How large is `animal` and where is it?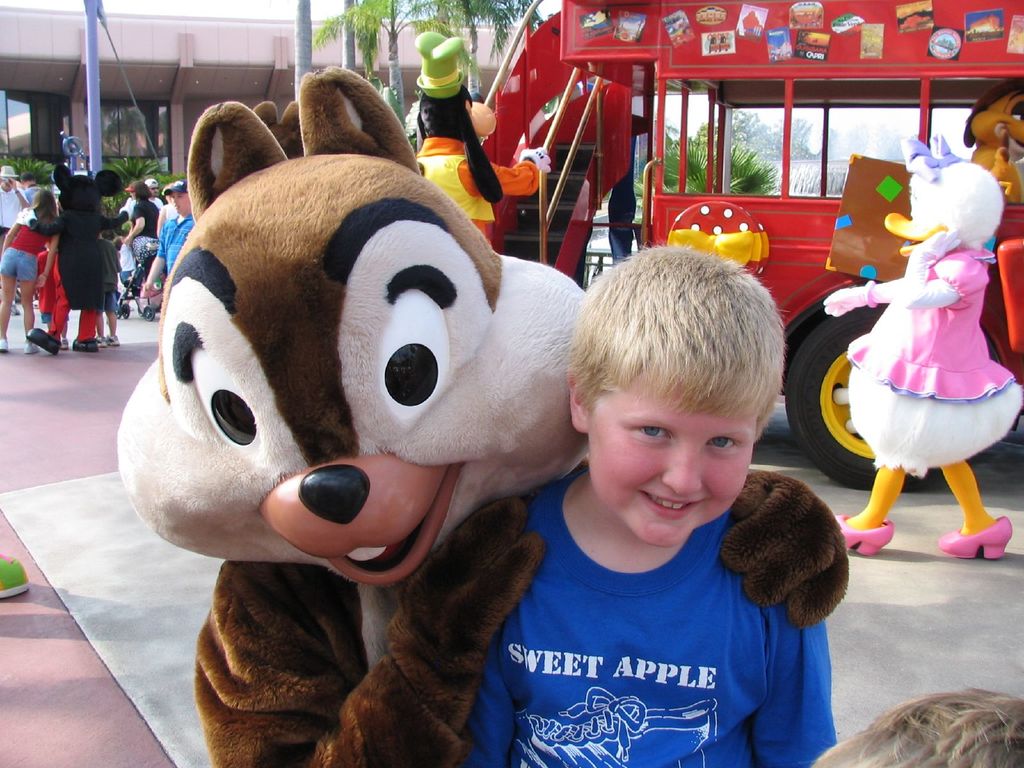
Bounding box: BBox(959, 74, 1023, 200).
